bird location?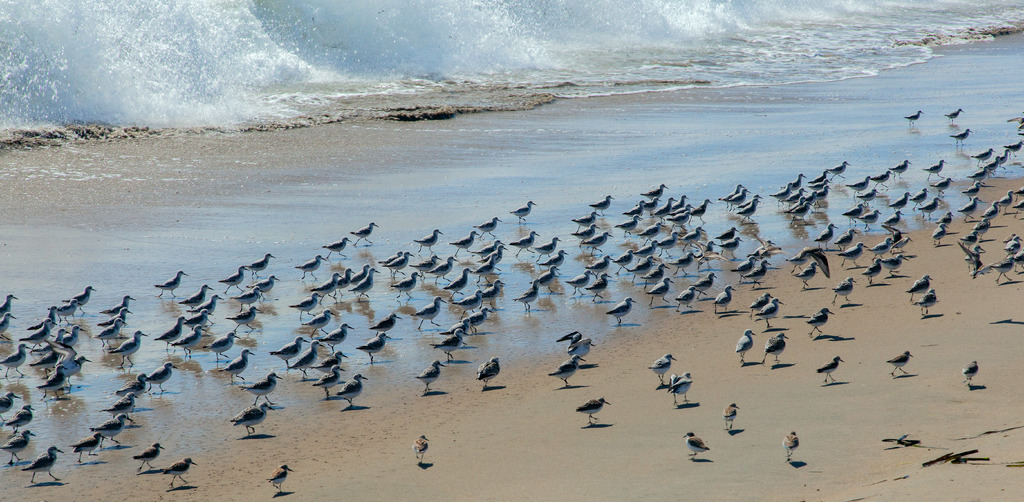
crop(836, 235, 860, 266)
